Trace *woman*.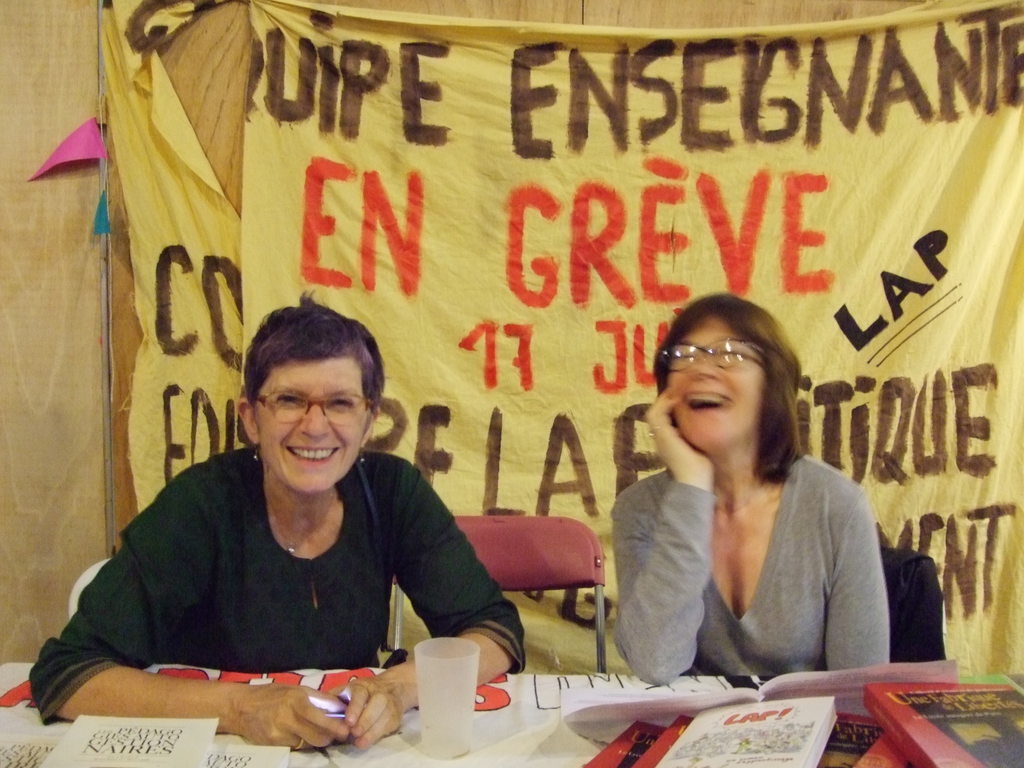
Traced to 22 283 527 753.
